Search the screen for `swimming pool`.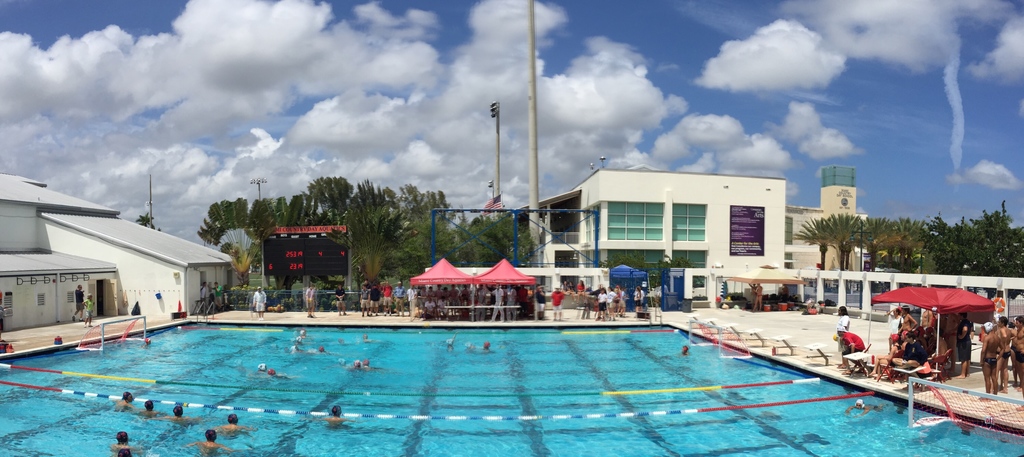
Found at <box>164,312,979,453</box>.
